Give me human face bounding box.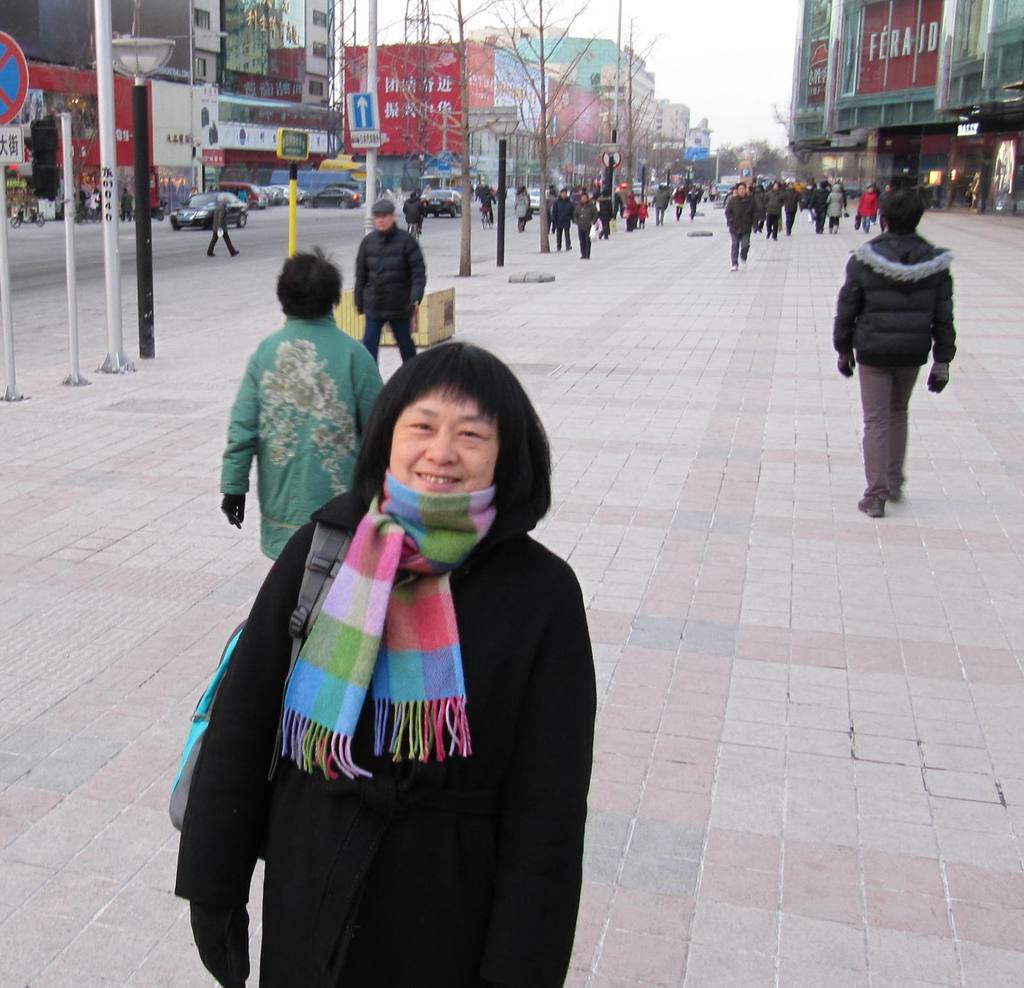
(left=390, top=386, right=504, bottom=499).
